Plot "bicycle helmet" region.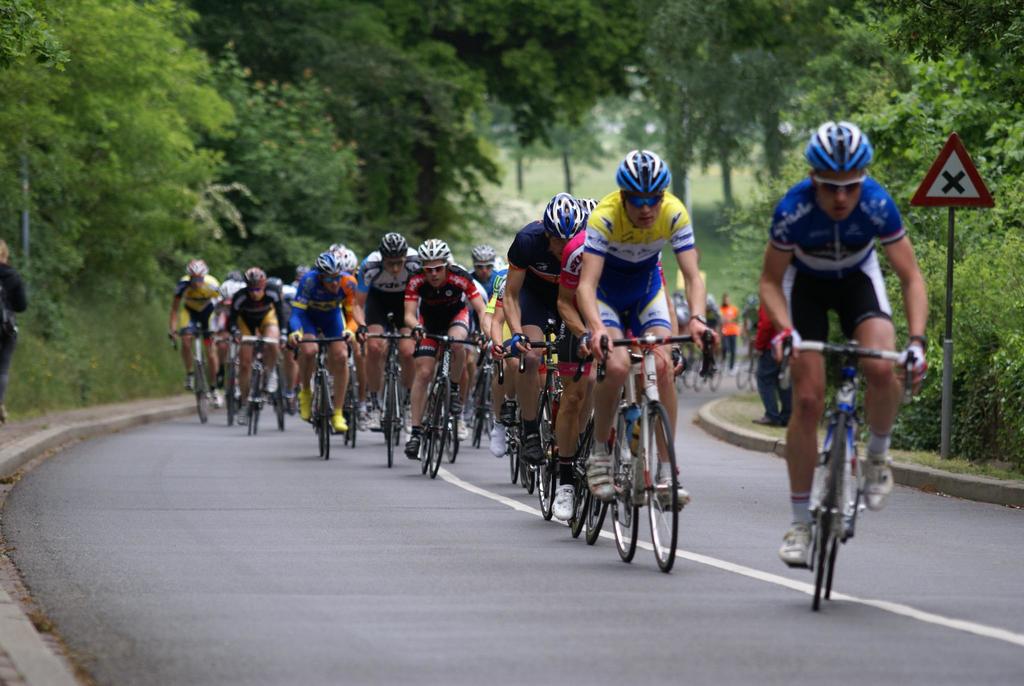
Plotted at x1=541, y1=195, x2=588, y2=235.
